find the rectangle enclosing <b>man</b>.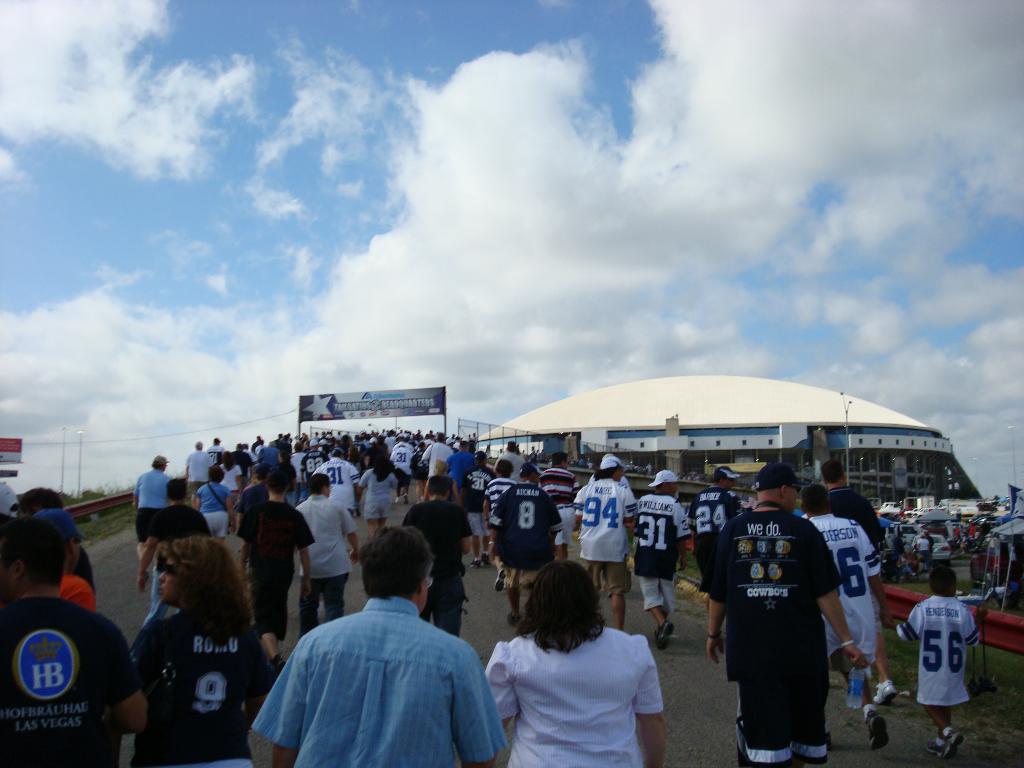
(629,468,692,653).
